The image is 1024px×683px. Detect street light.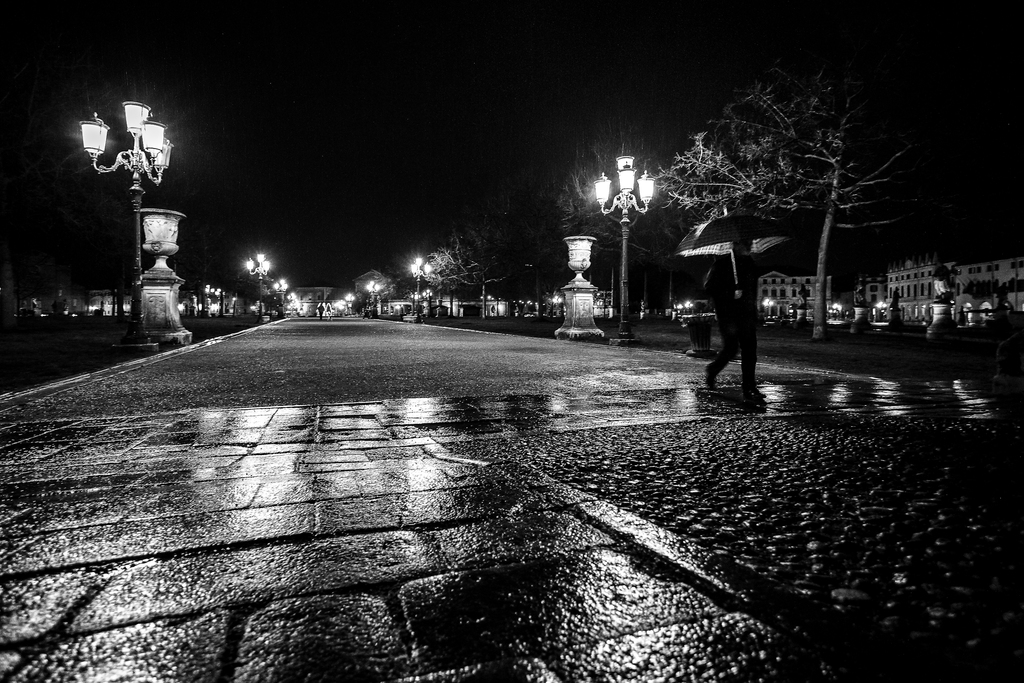
Detection: crop(246, 252, 269, 320).
